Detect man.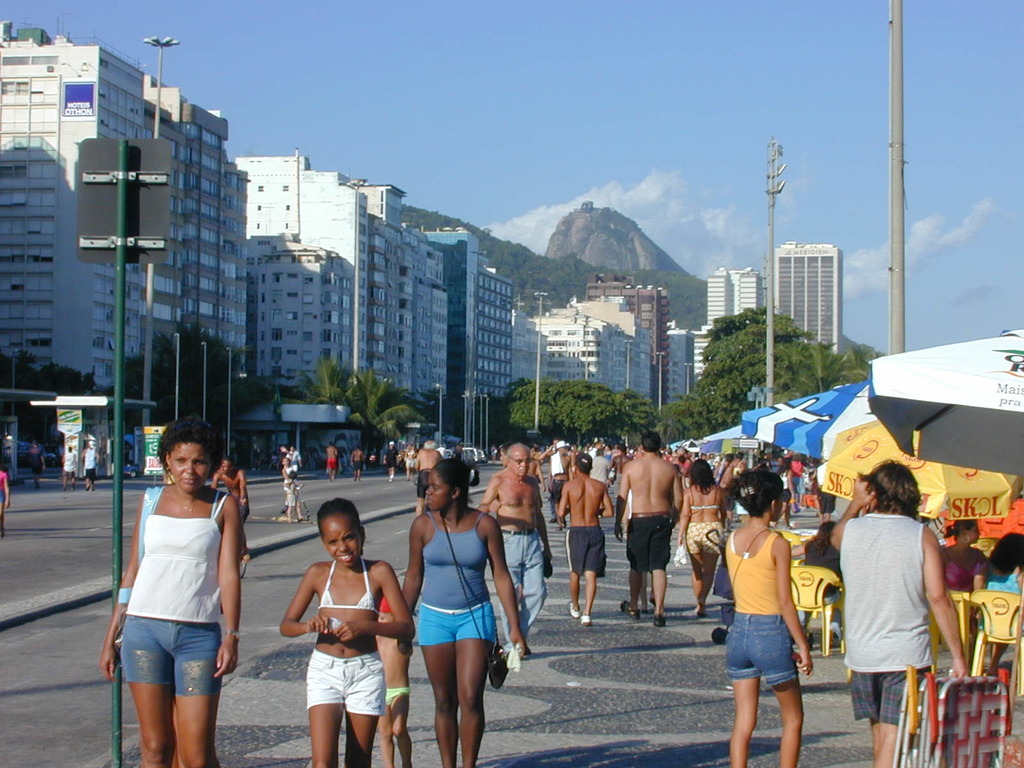
Detected at [left=623, top=442, right=686, bottom=616].
